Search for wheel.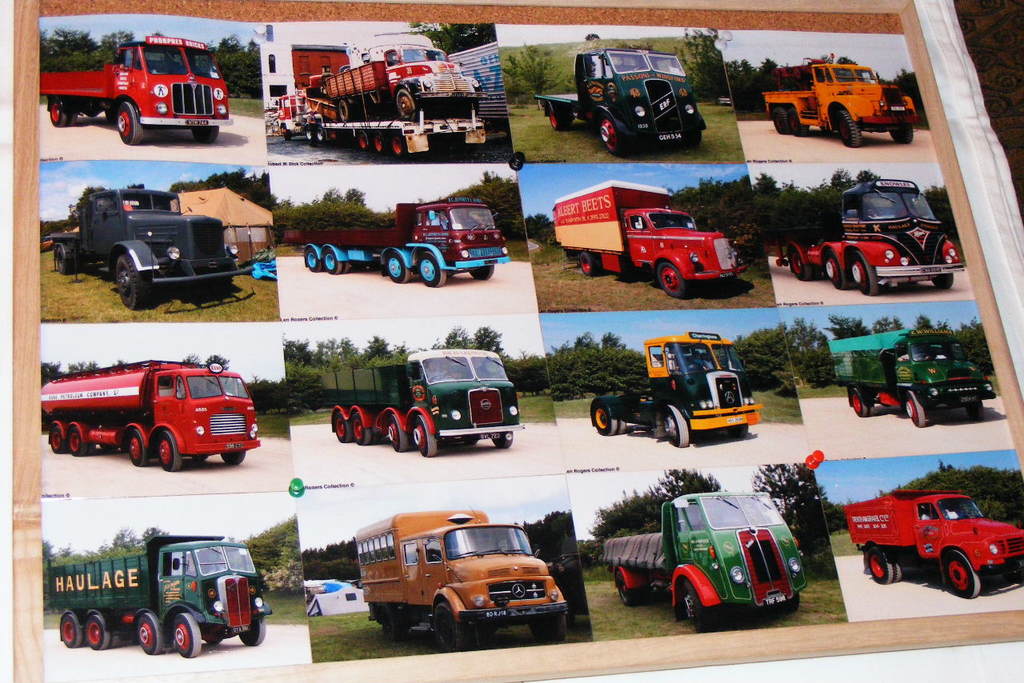
Found at [left=114, top=101, right=144, bottom=143].
